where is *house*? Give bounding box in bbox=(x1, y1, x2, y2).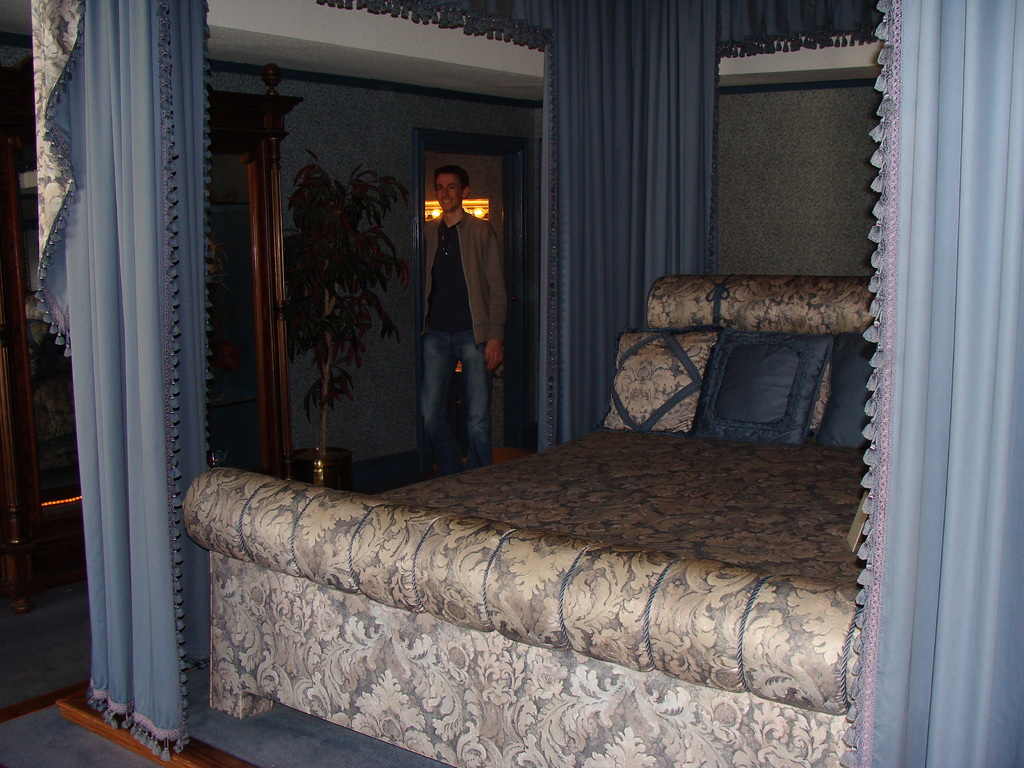
bbox=(0, 0, 1023, 767).
